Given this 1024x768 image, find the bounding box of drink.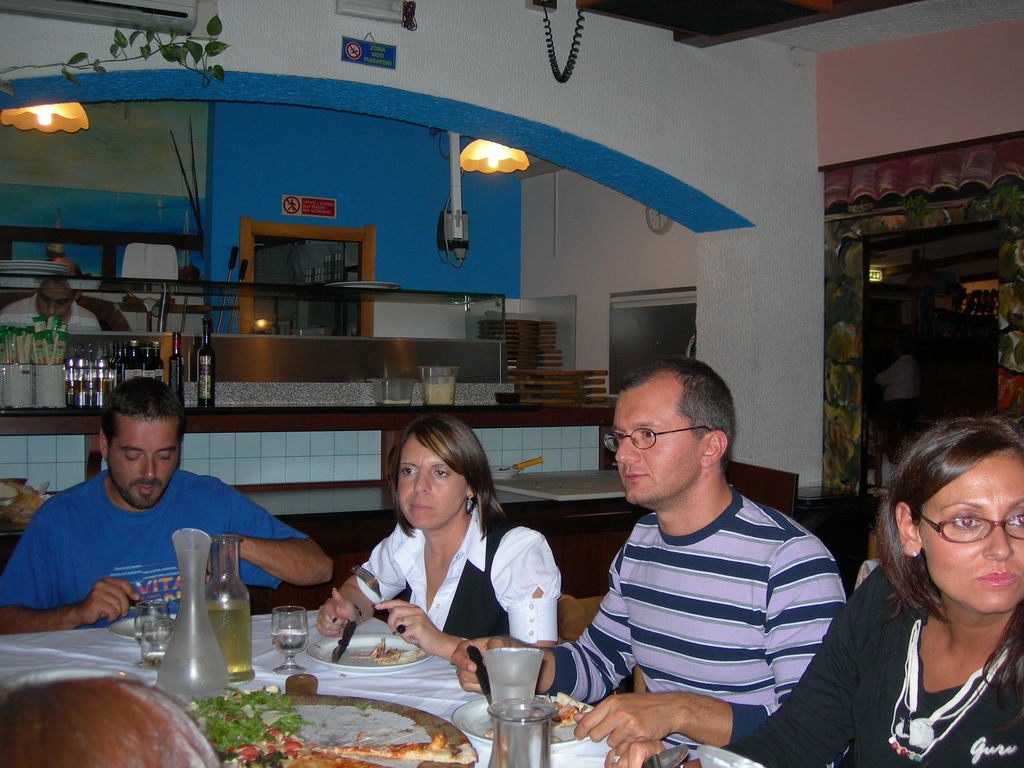
rect(132, 632, 171, 645).
